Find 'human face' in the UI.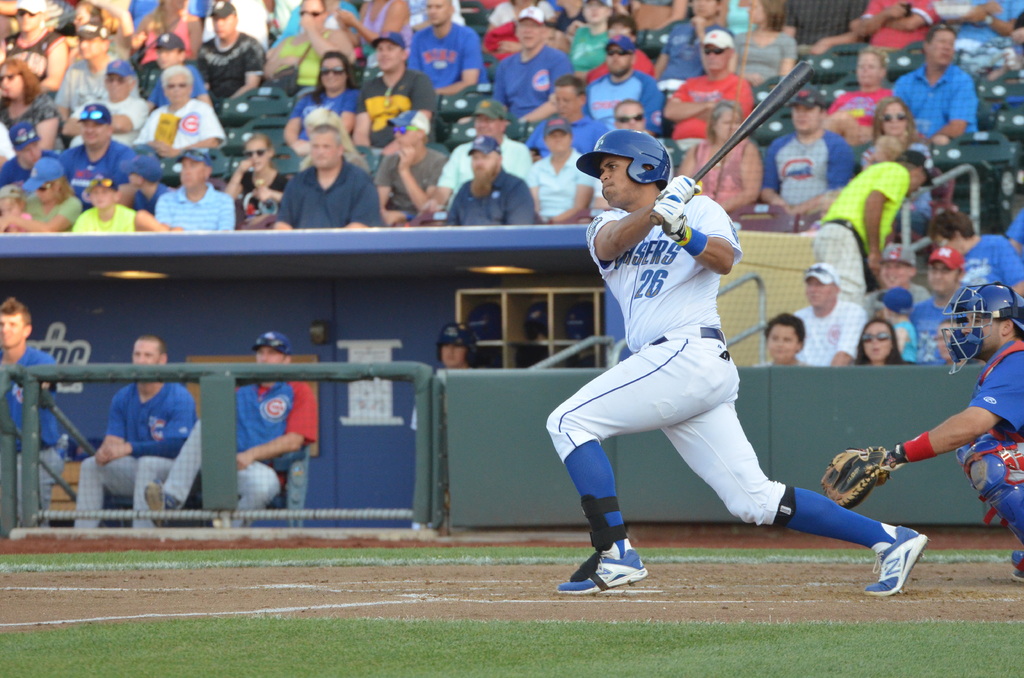
UI element at {"left": 576, "top": 131, "right": 665, "bottom": 213}.
